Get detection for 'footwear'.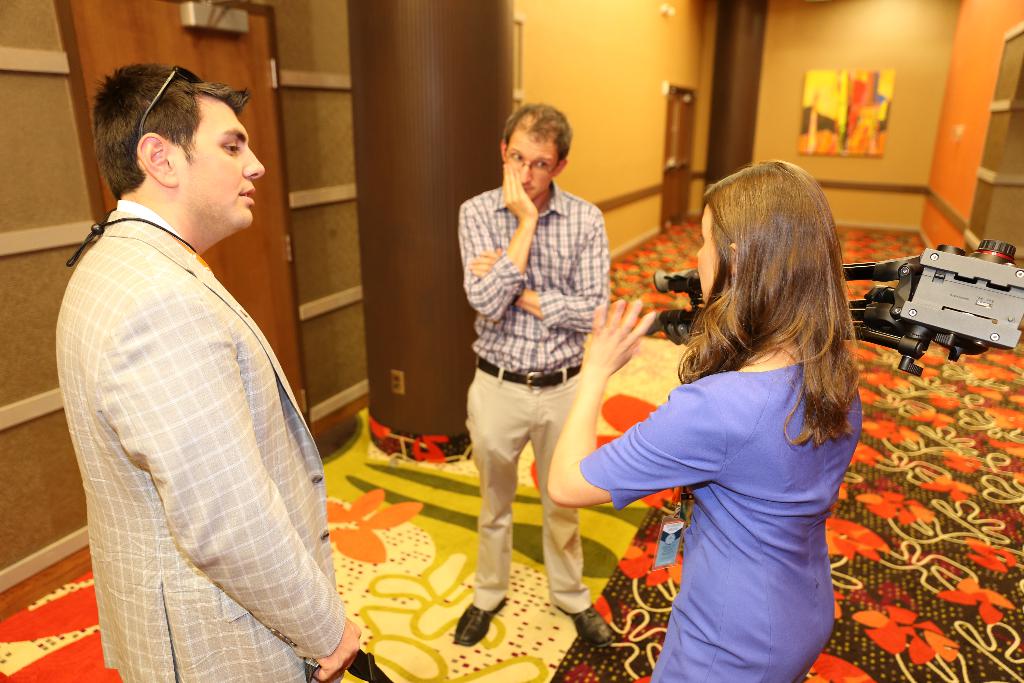
Detection: {"left": 449, "top": 595, "right": 513, "bottom": 646}.
